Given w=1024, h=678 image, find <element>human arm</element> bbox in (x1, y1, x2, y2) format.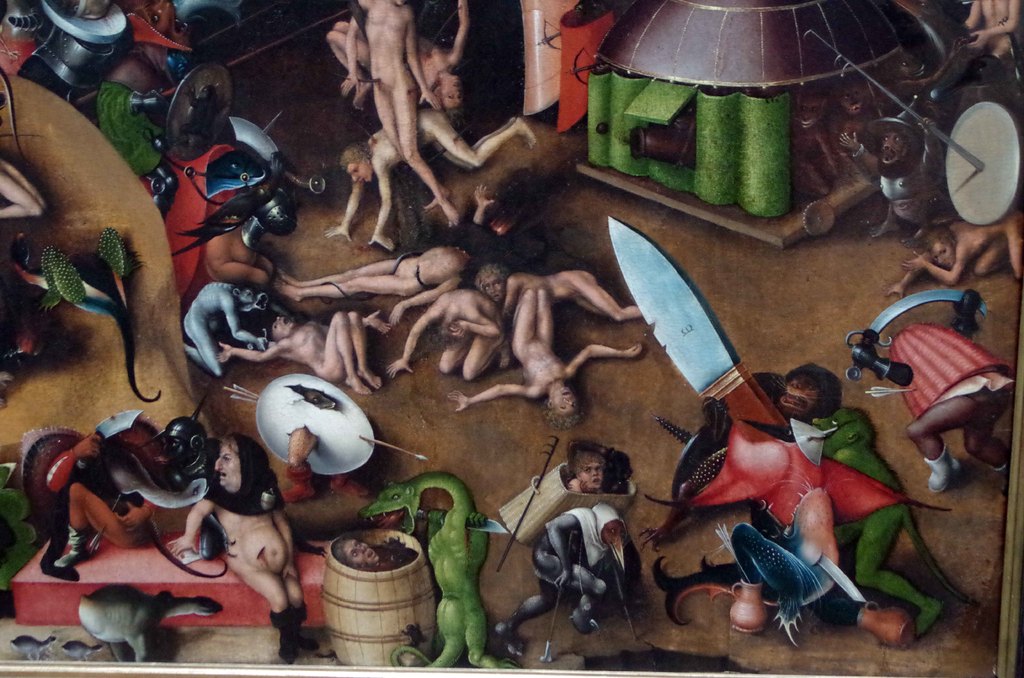
(166, 491, 215, 558).
